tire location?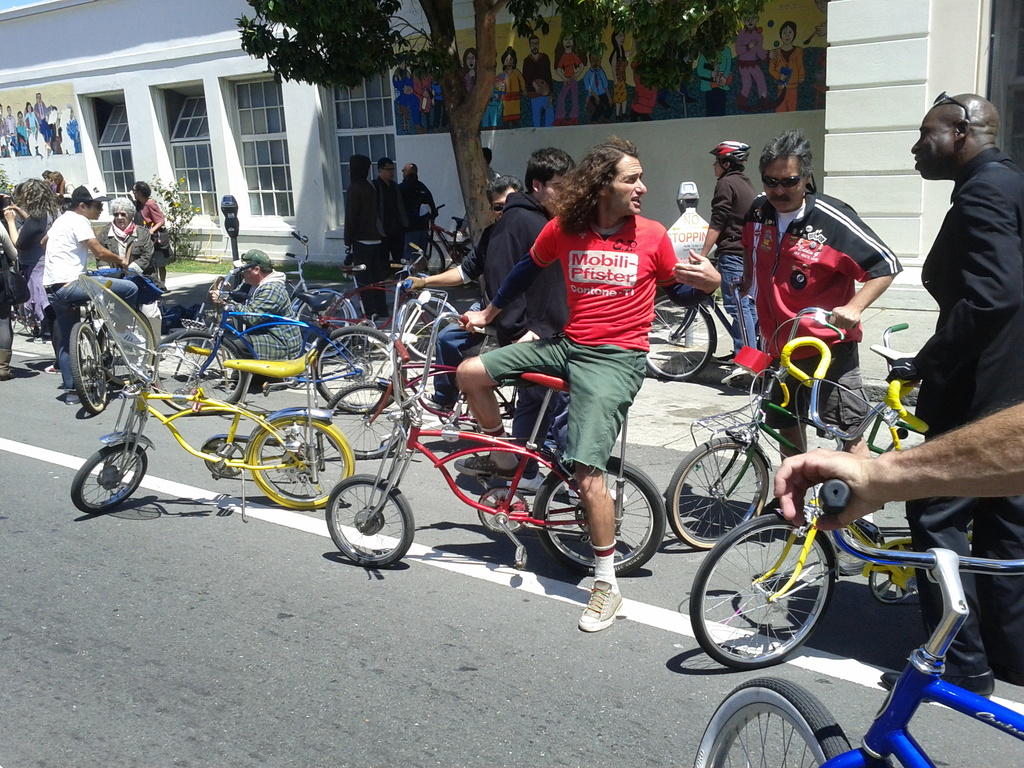
668:435:769:551
